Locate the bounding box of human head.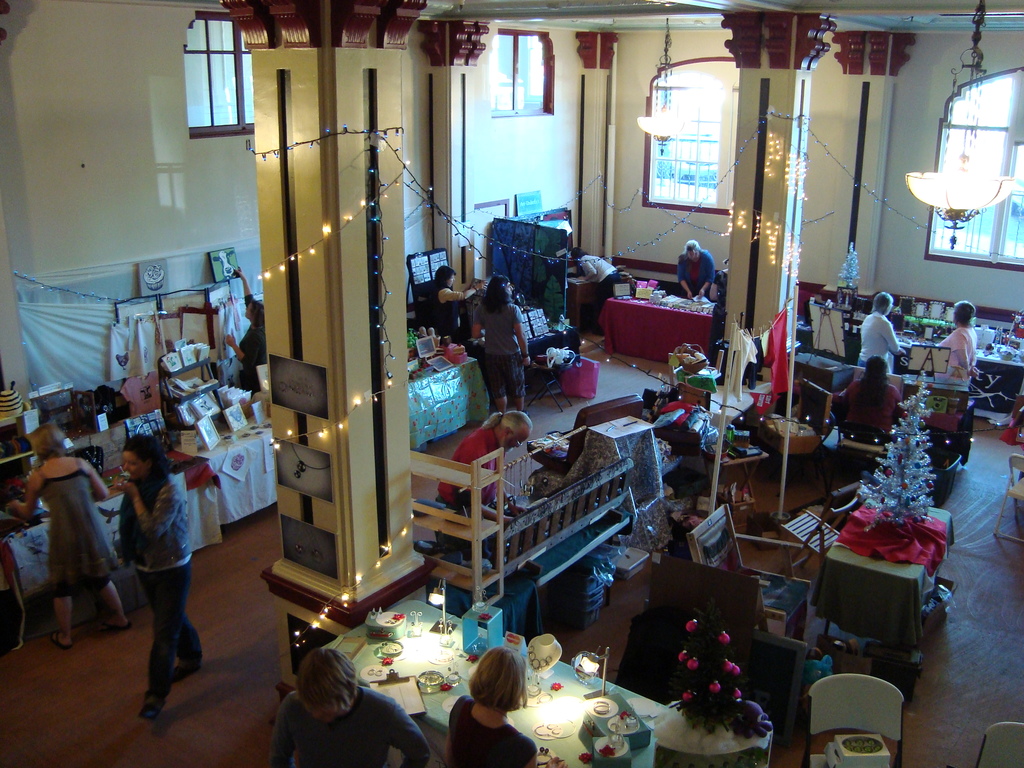
Bounding box: {"left": 435, "top": 263, "right": 459, "bottom": 287}.
